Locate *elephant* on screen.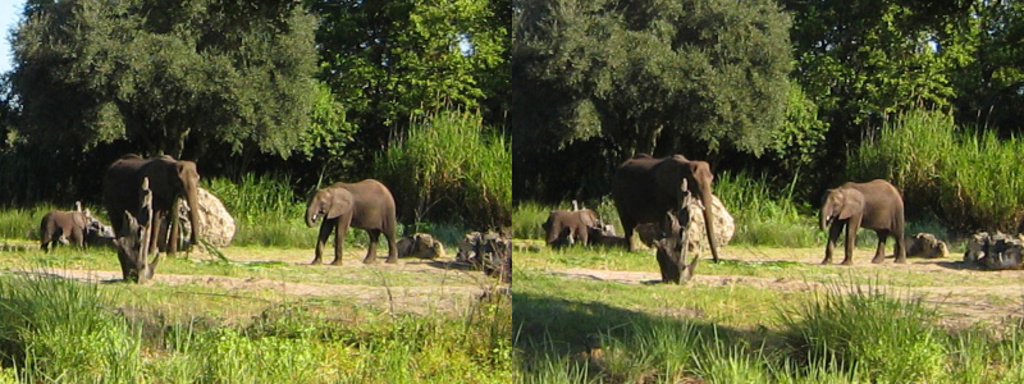
On screen at 22/200/101/262.
